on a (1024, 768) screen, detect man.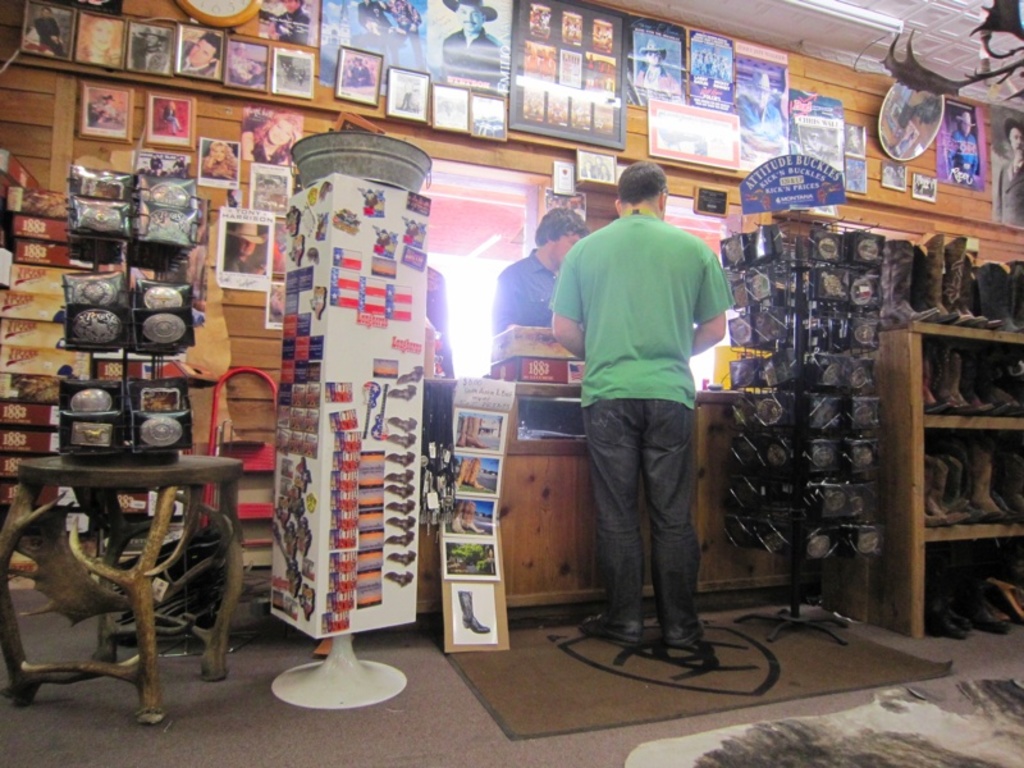
locate(436, 0, 507, 101).
